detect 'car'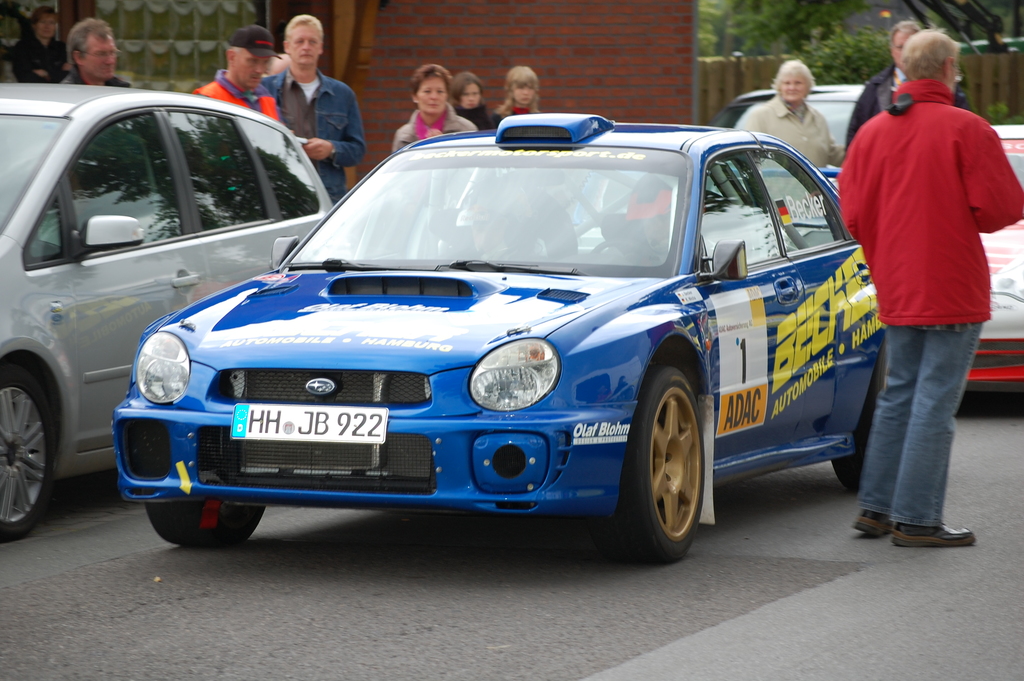
detection(832, 122, 1023, 396)
